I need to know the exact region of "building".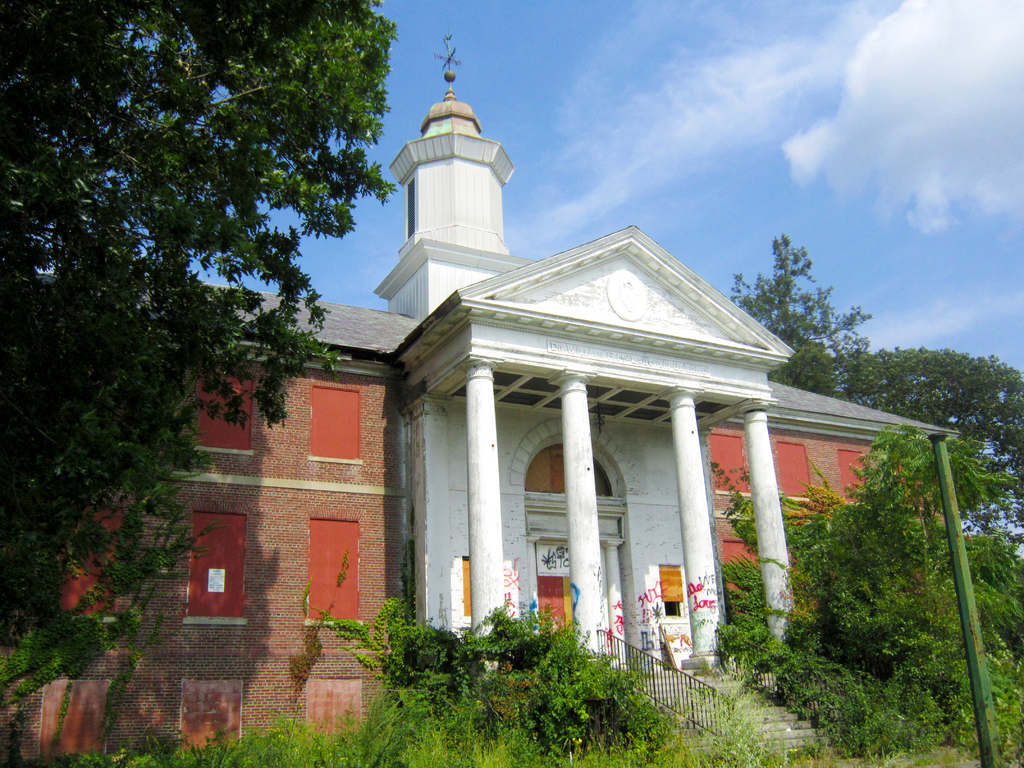
Region: (x1=1, y1=67, x2=963, y2=763).
